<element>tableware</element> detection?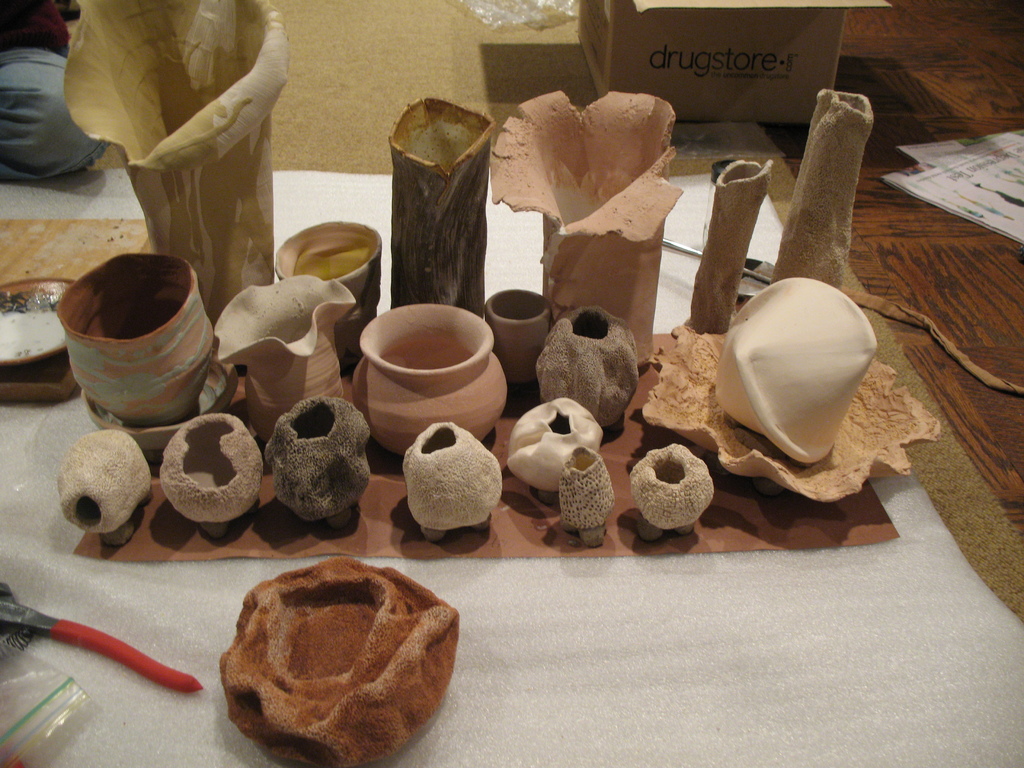
[348,305,497,427]
